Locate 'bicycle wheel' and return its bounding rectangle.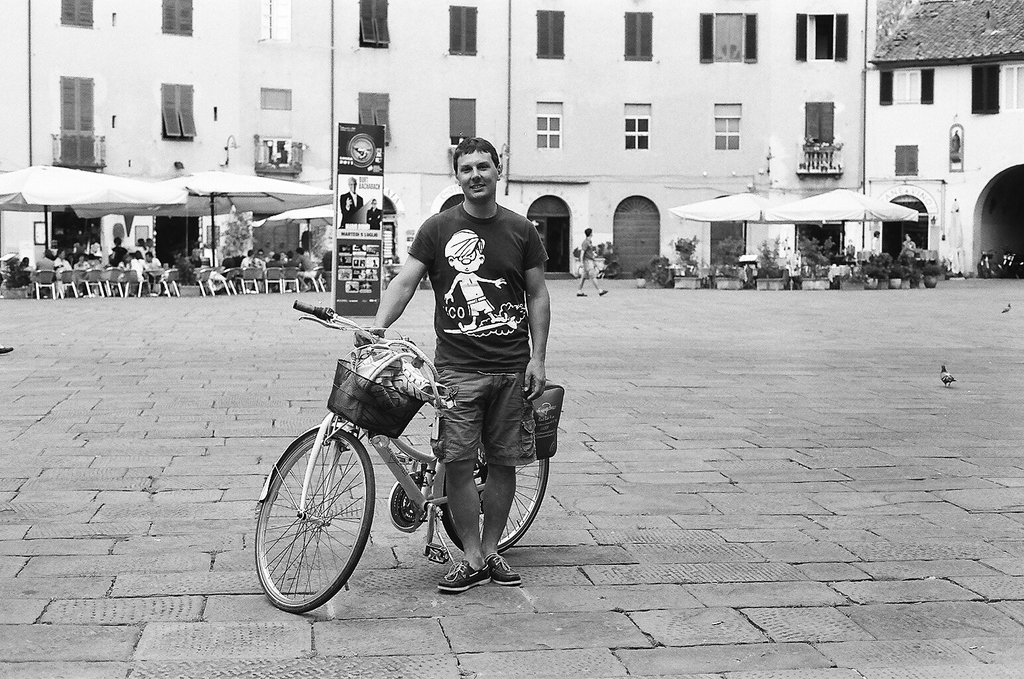
440:430:550:554.
